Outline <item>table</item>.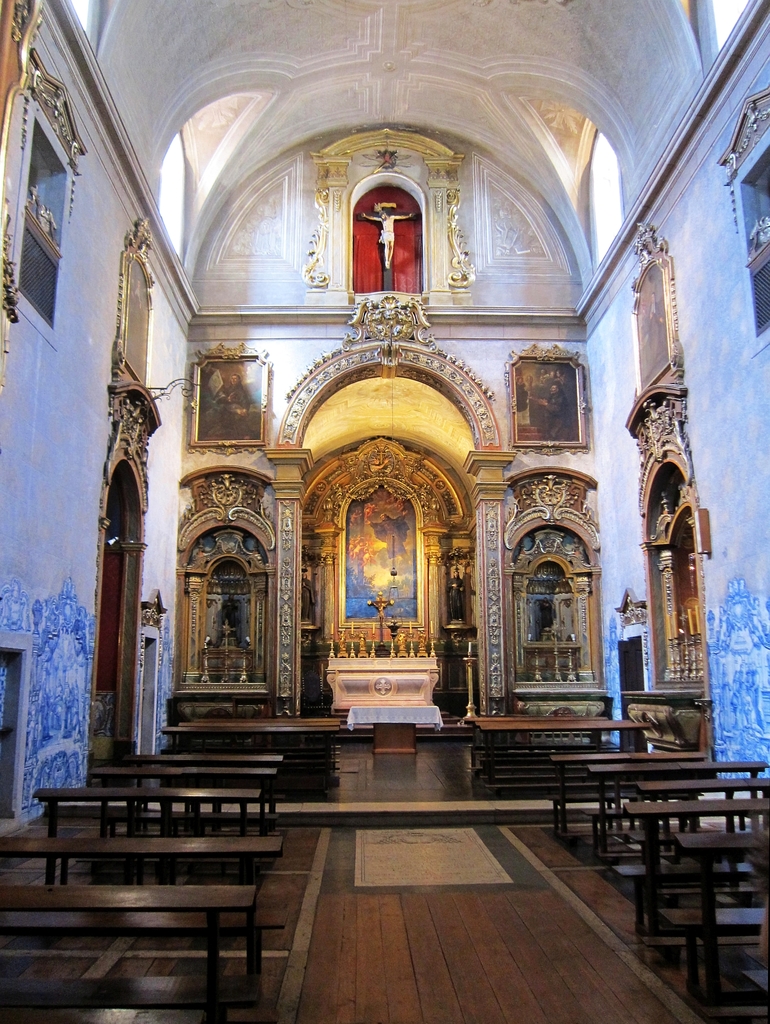
Outline: locate(584, 758, 769, 863).
